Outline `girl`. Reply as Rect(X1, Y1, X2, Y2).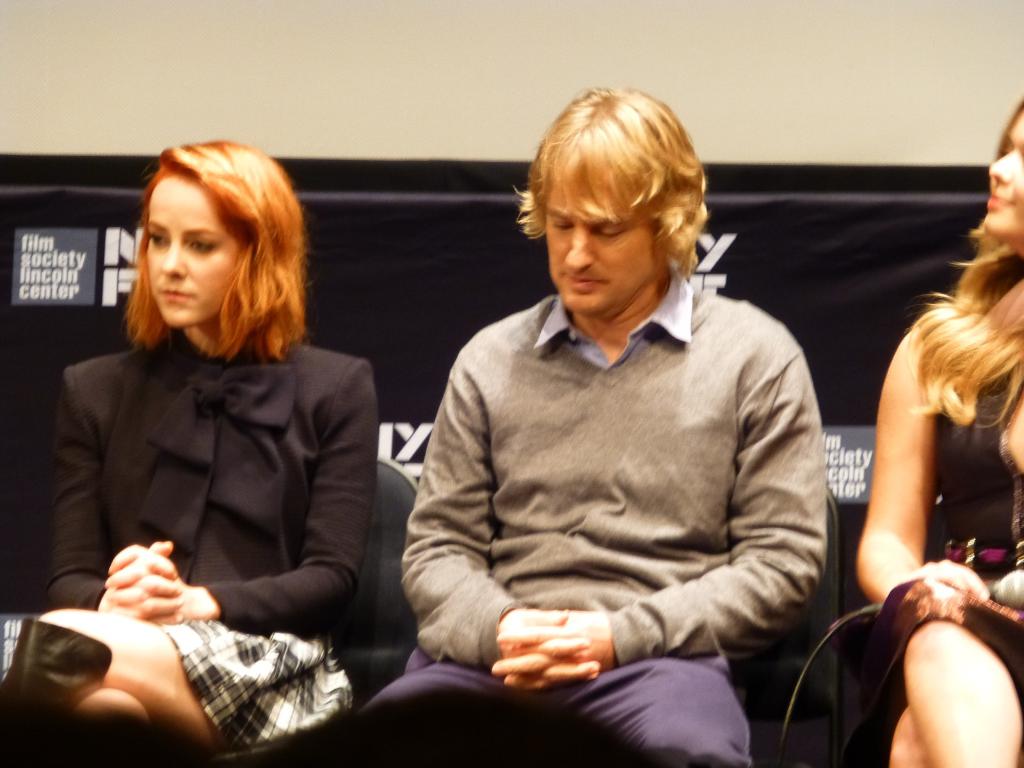
Rect(853, 101, 1023, 767).
